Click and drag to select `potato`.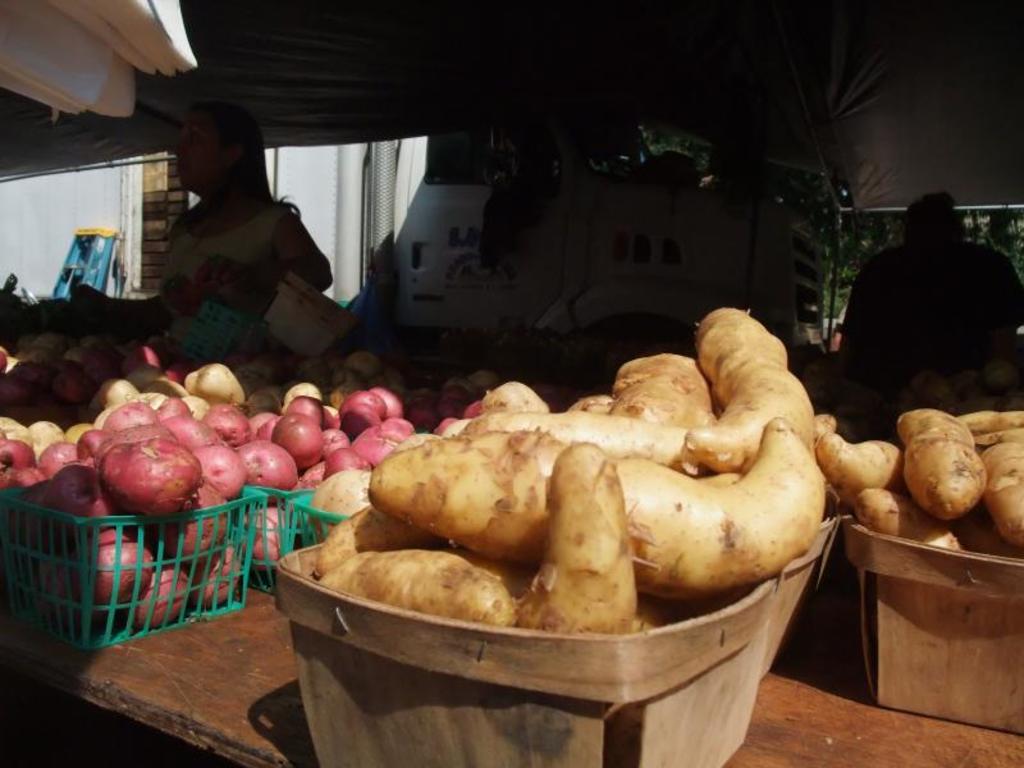
Selection: pyautogui.locateOnScreen(517, 442, 637, 636).
